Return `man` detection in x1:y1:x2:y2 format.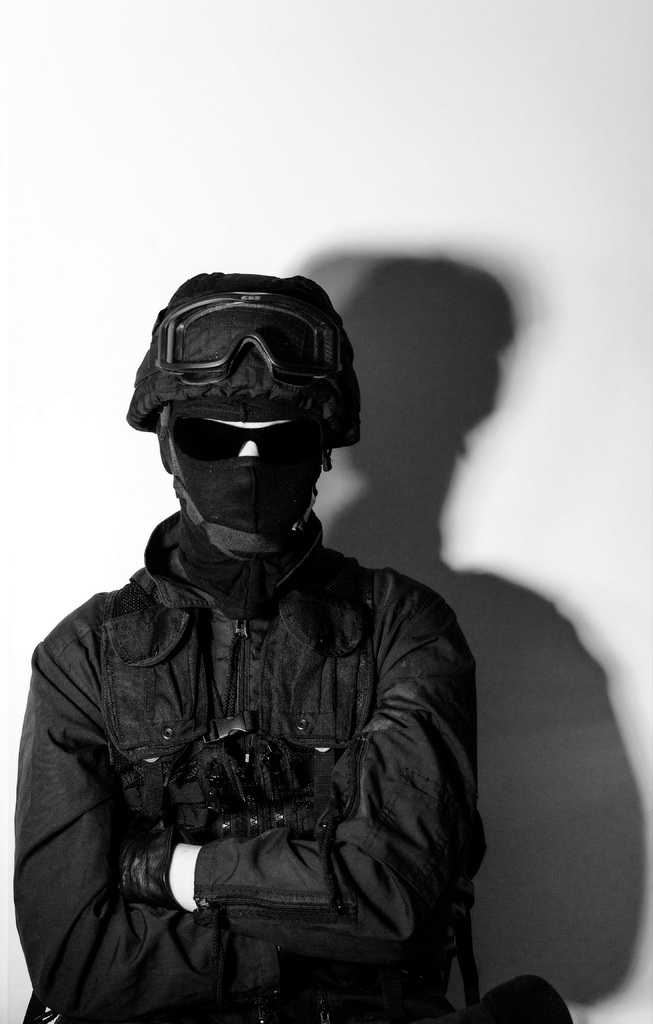
12:266:481:1023.
